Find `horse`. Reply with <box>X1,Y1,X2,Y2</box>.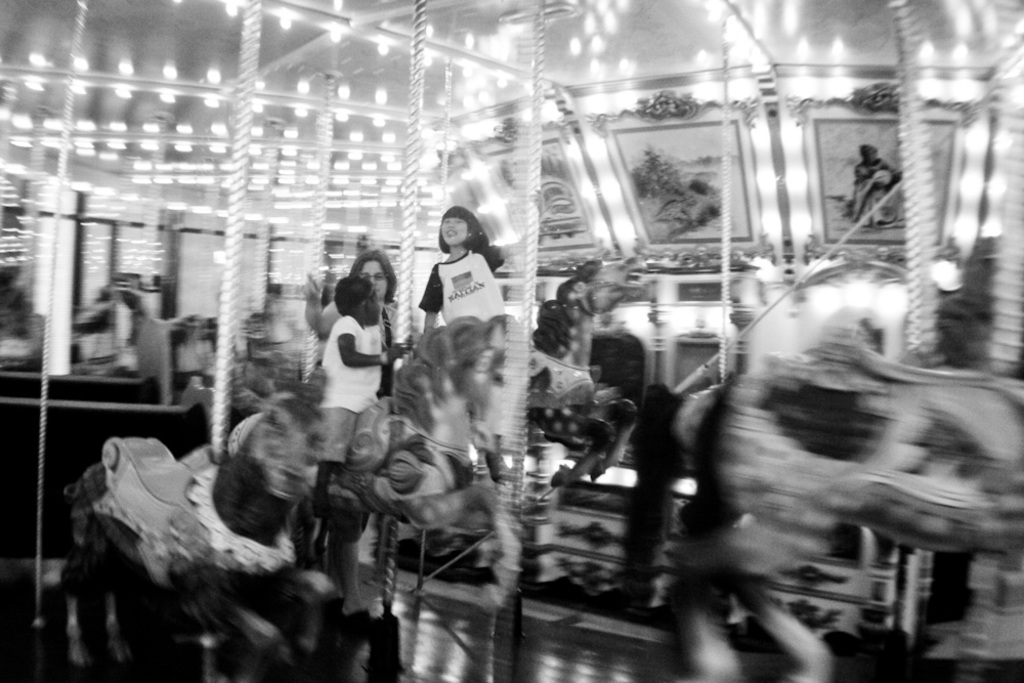
<box>311,311,531,616</box>.
